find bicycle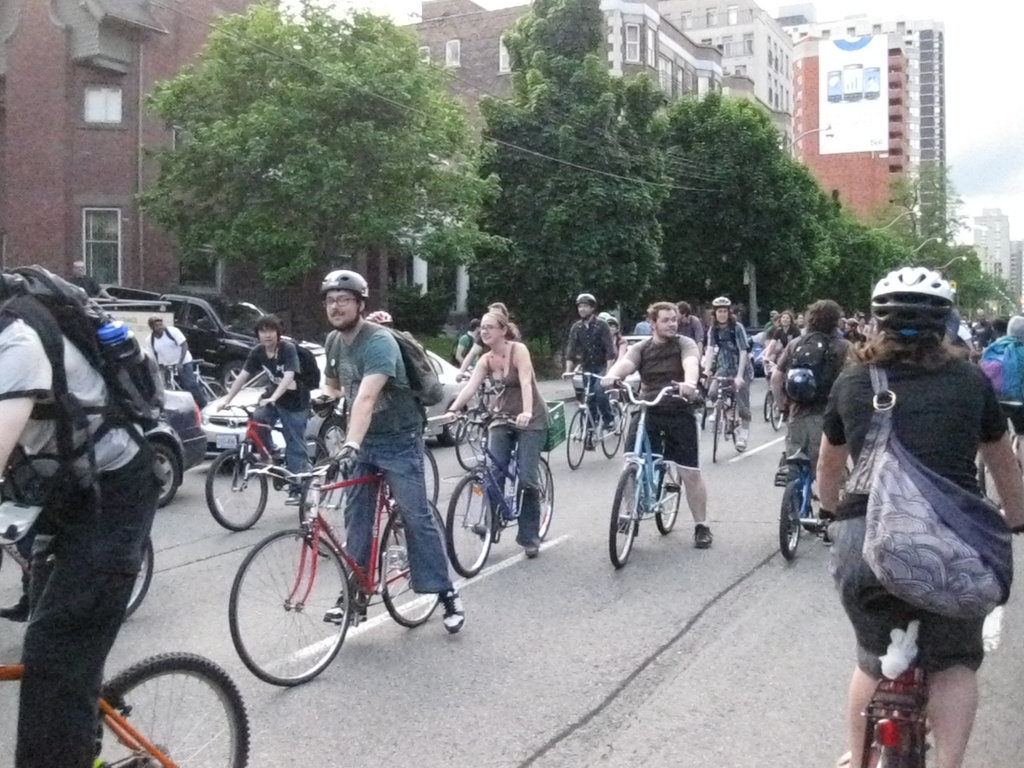
pyautogui.locateOnScreen(441, 410, 555, 577)
